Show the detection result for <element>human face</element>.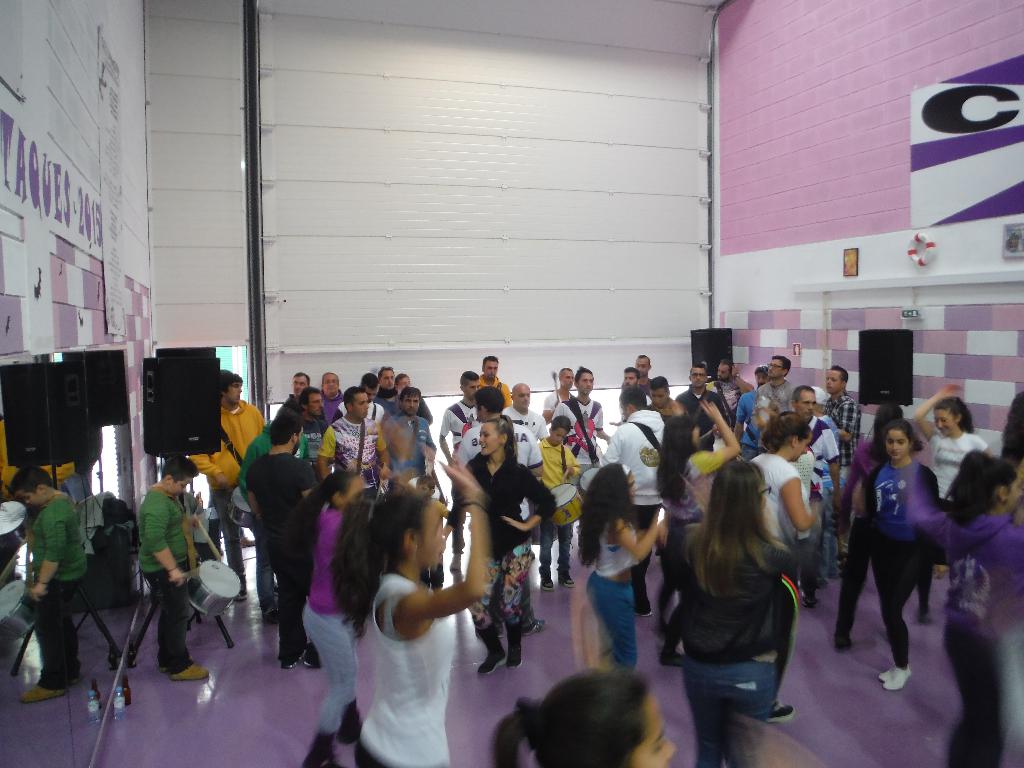
region(755, 371, 767, 384).
